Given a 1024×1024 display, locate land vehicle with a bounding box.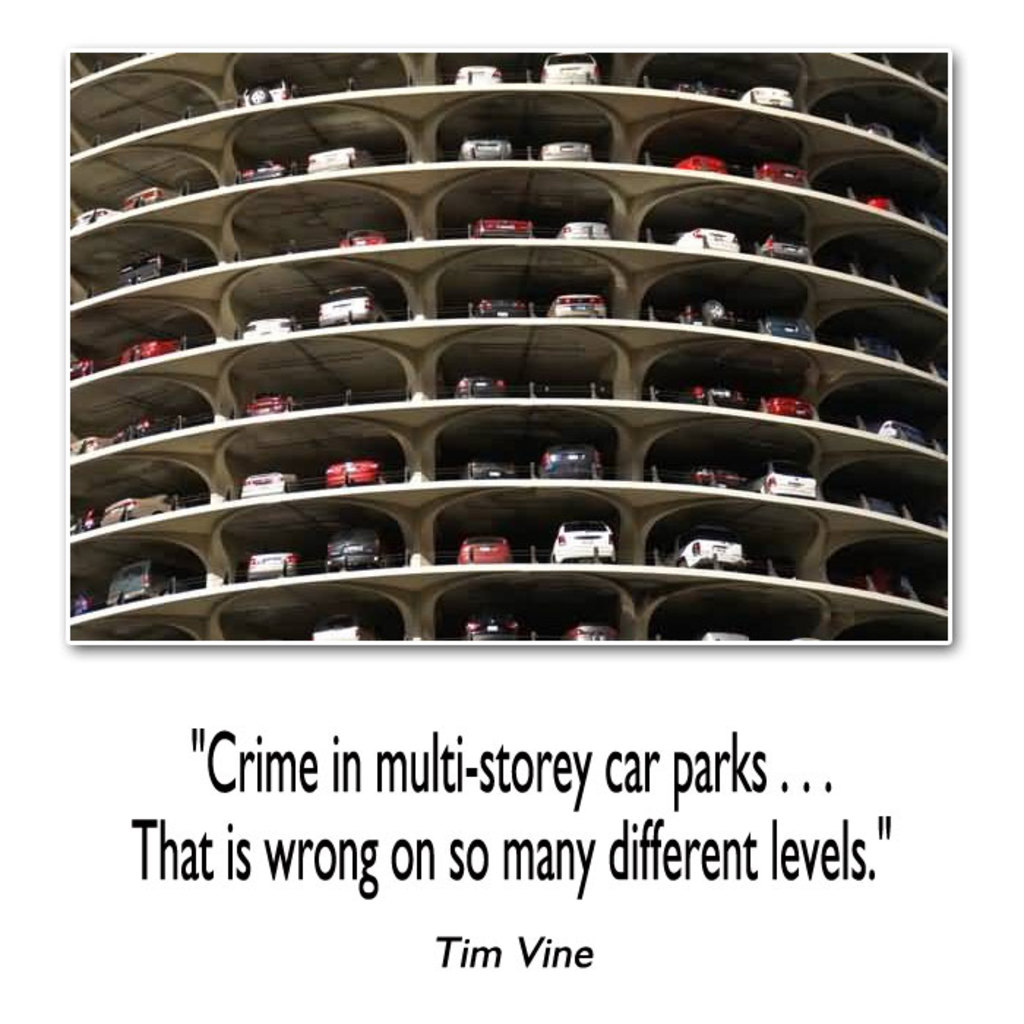
Located: [244, 471, 293, 492].
